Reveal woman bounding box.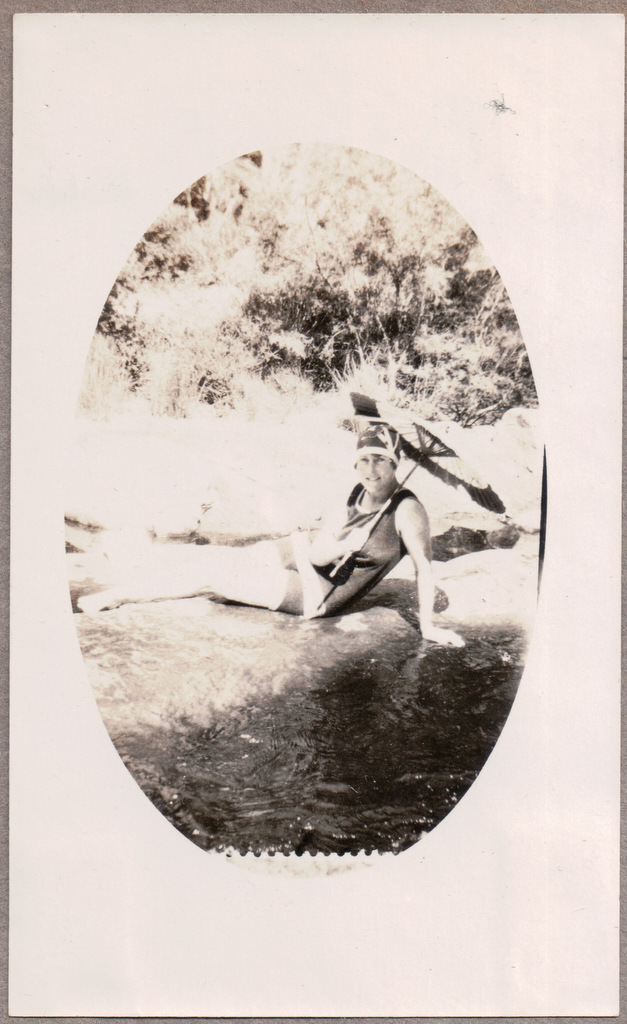
Revealed: {"left": 78, "top": 422, "right": 466, "bottom": 647}.
